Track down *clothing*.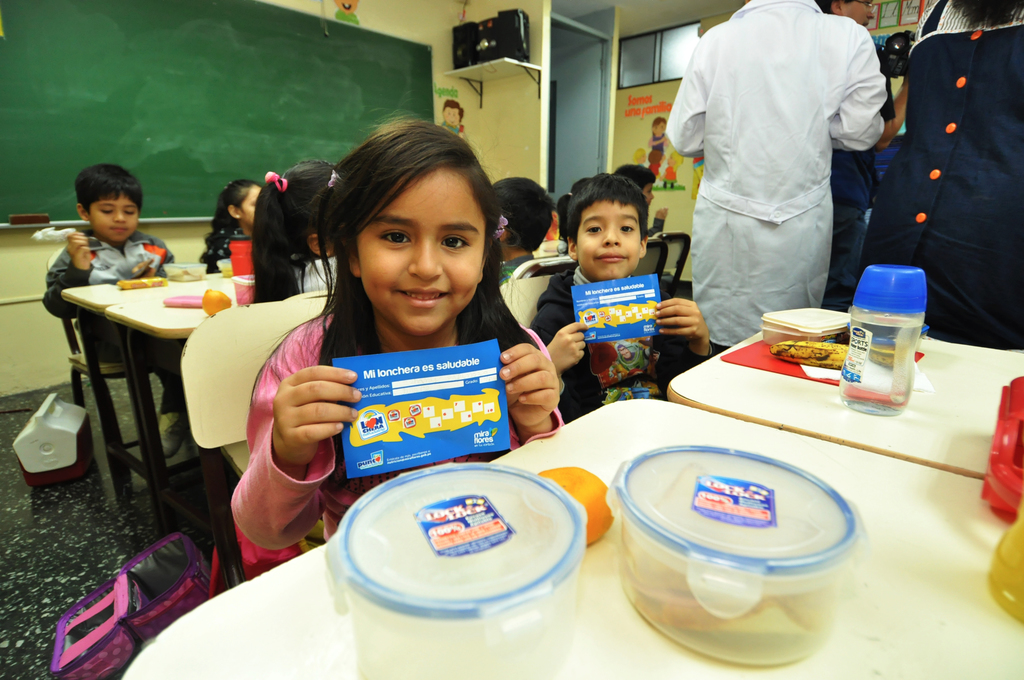
Tracked to bbox=[822, 150, 874, 315].
